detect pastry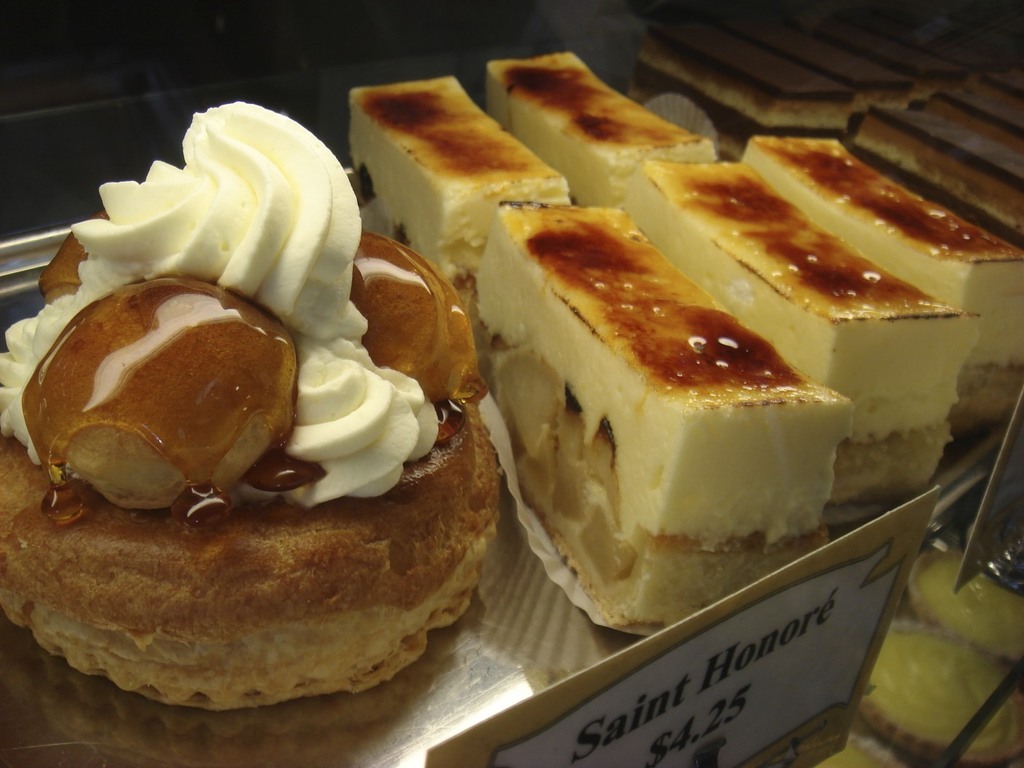
BBox(486, 47, 708, 207)
